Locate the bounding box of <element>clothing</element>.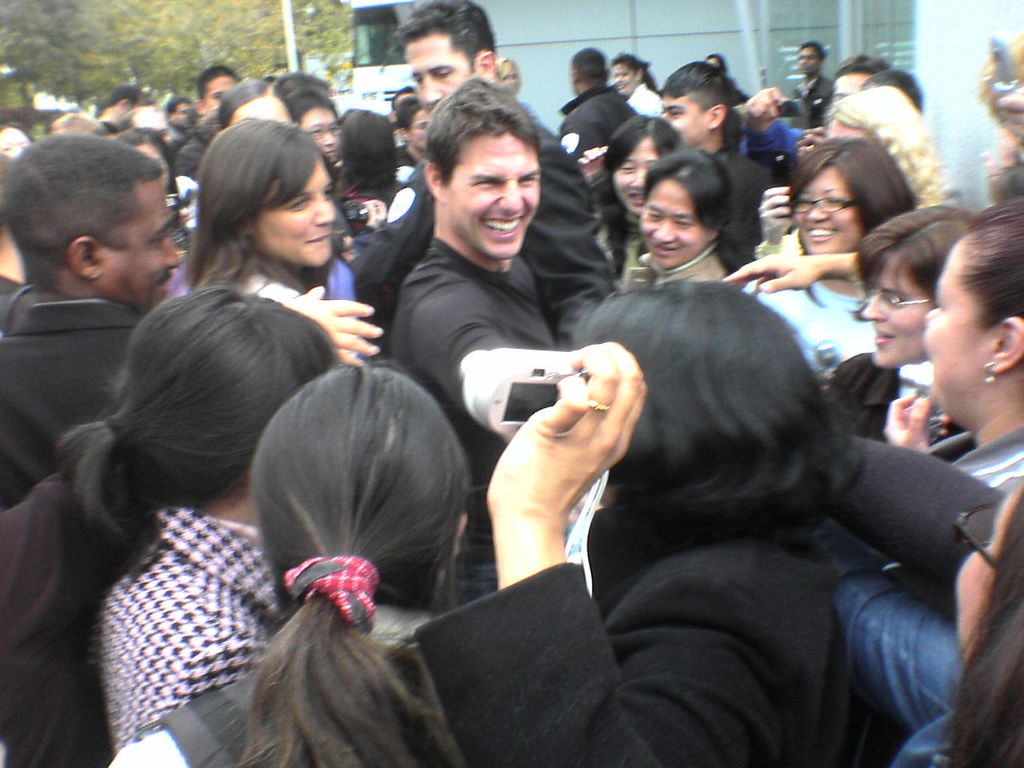
Bounding box: 416, 500, 858, 767.
